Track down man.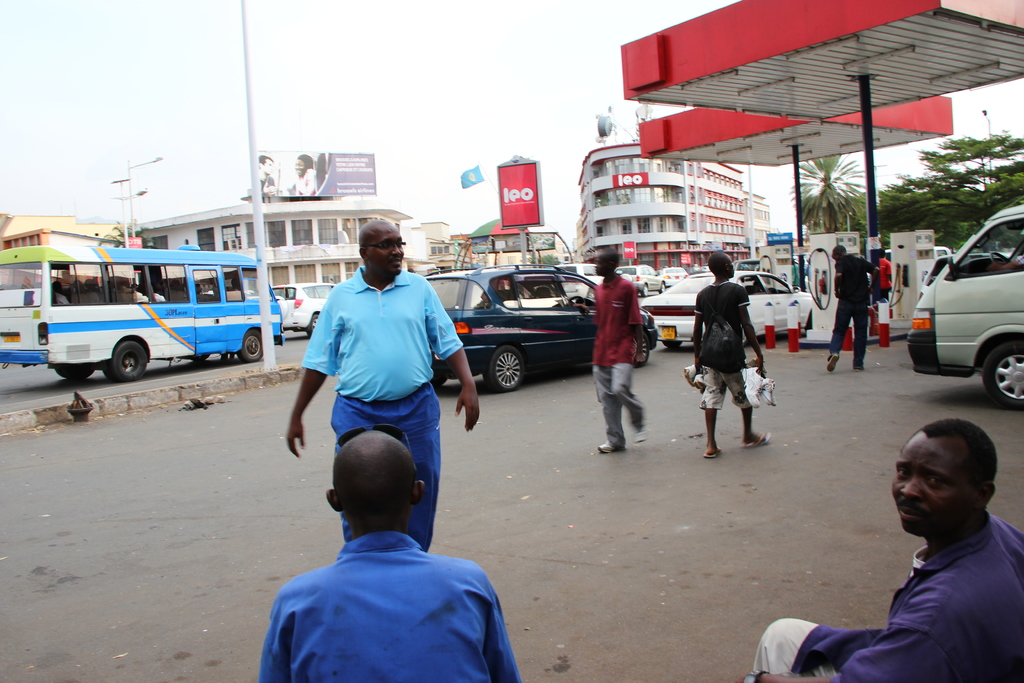
Tracked to locate(591, 252, 645, 454).
